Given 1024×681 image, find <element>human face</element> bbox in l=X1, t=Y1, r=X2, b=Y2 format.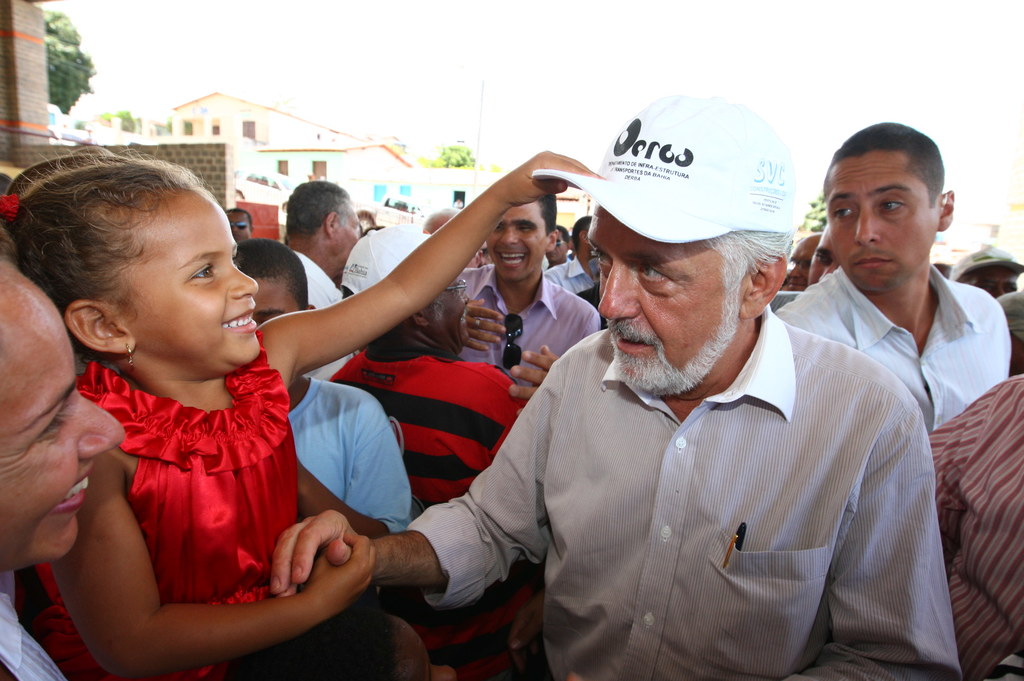
l=130, t=191, r=261, b=381.
